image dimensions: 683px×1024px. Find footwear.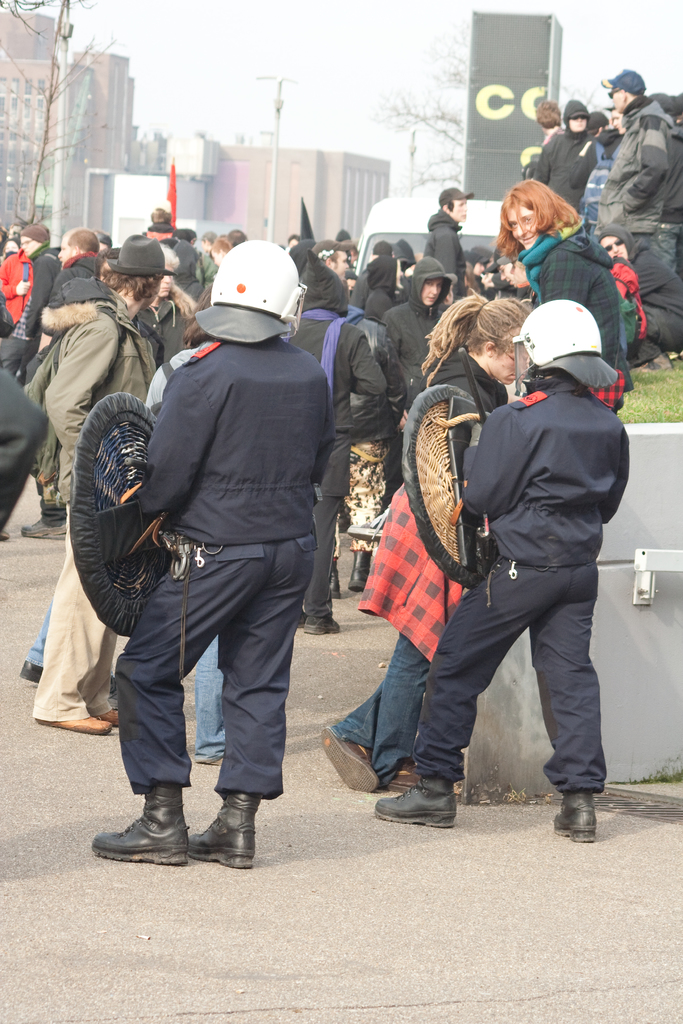
box=[331, 556, 345, 594].
